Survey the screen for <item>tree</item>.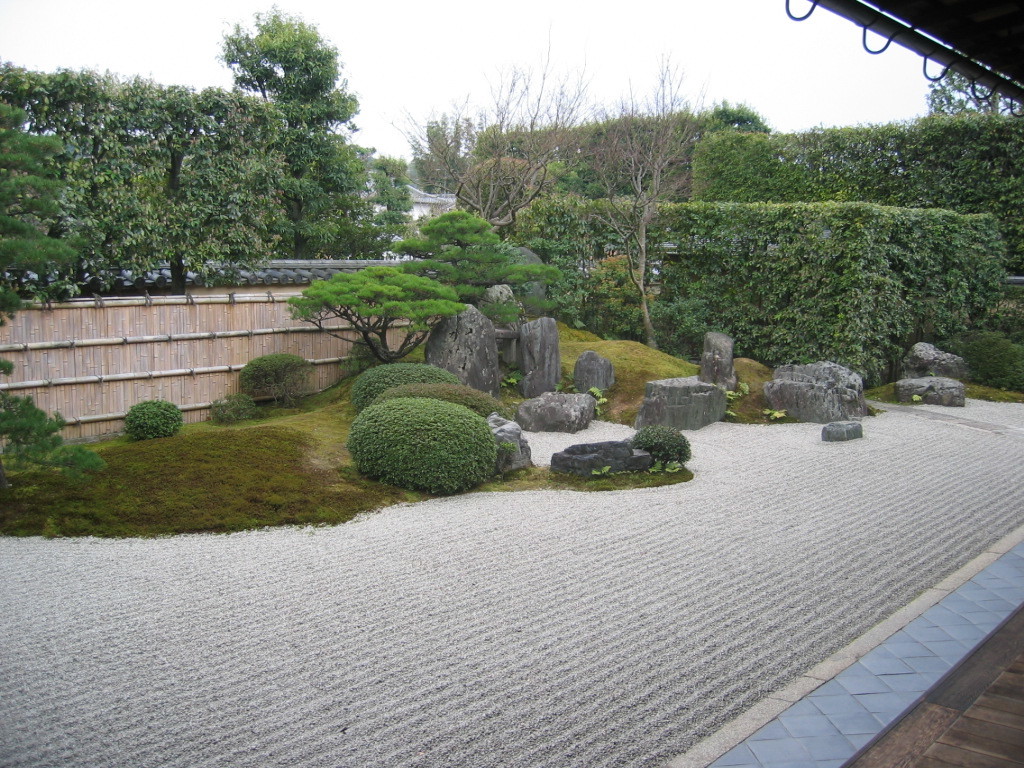
Survey found: 384 24 579 239.
